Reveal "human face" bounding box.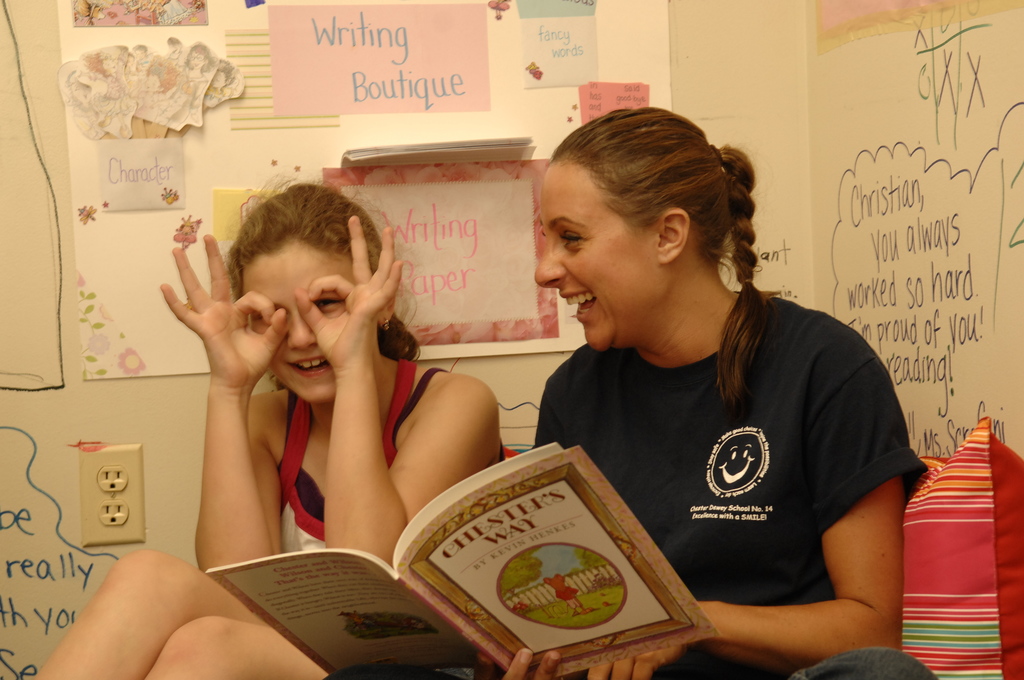
Revealed: 535:159:659:351.
